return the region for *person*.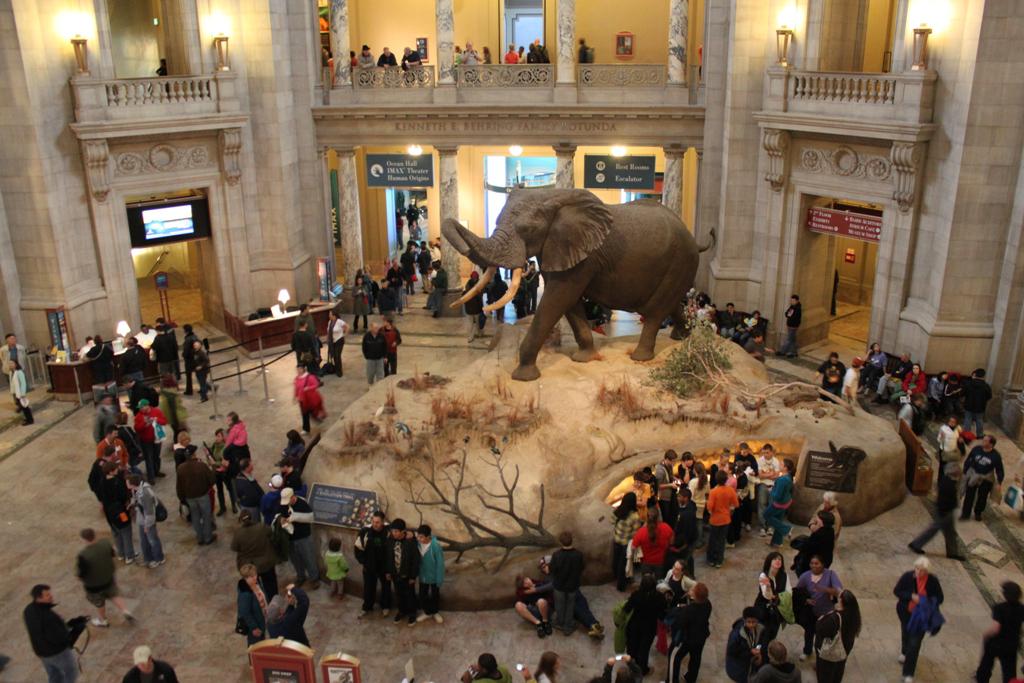
box(618, 570, 666, 680).
